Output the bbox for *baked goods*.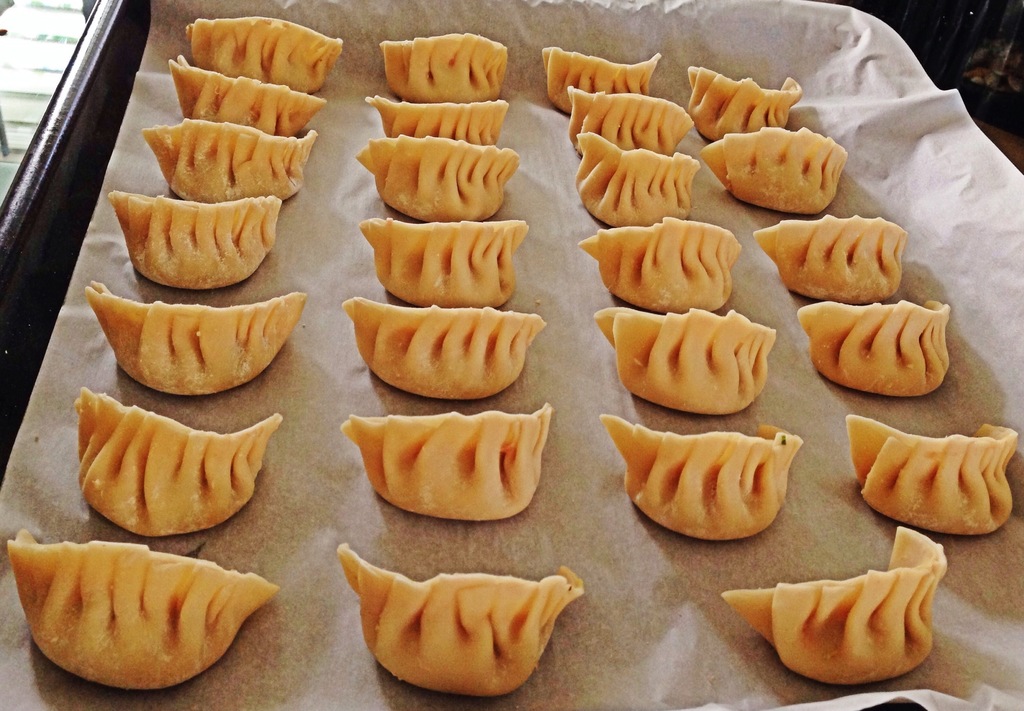
<bbox>540, 48, 661, 116</bbox>.
